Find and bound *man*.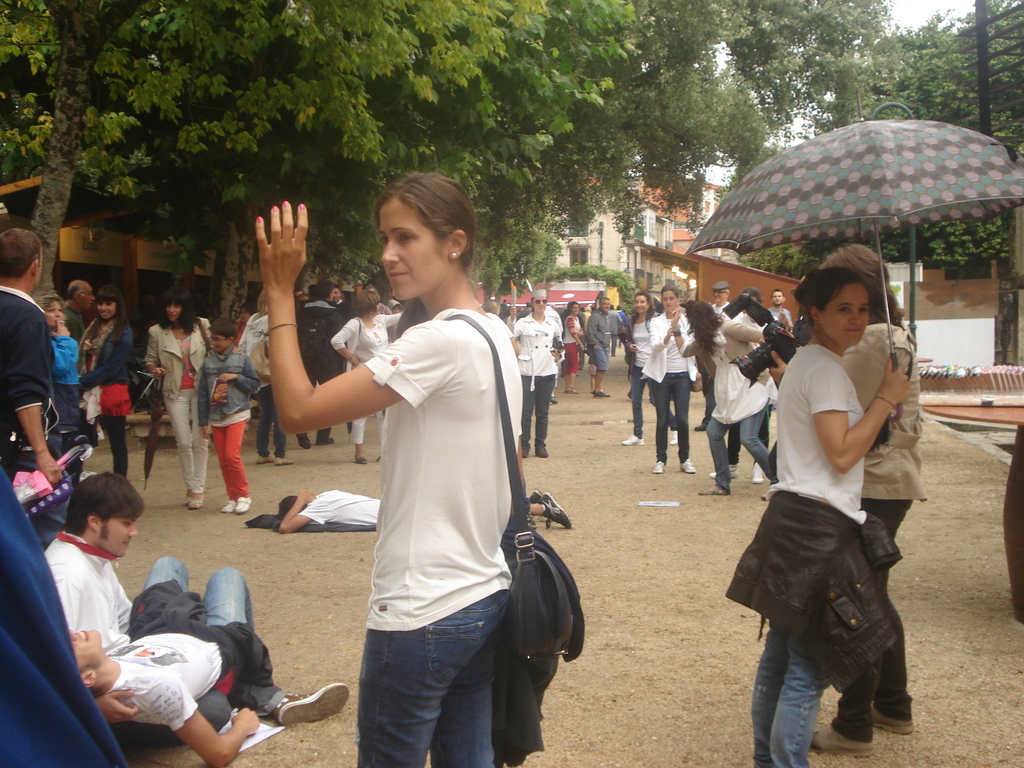
Bound: Rect(618, 306, 629, 346).
